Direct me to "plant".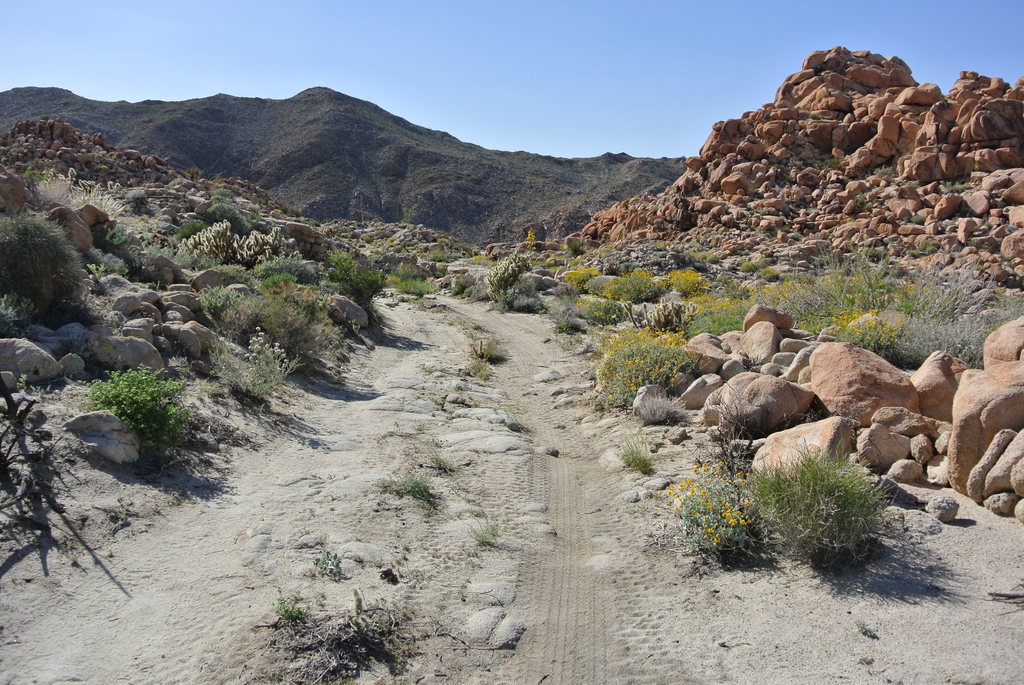
Direction: x1=204 y1=206 x2=244 y2=225.
